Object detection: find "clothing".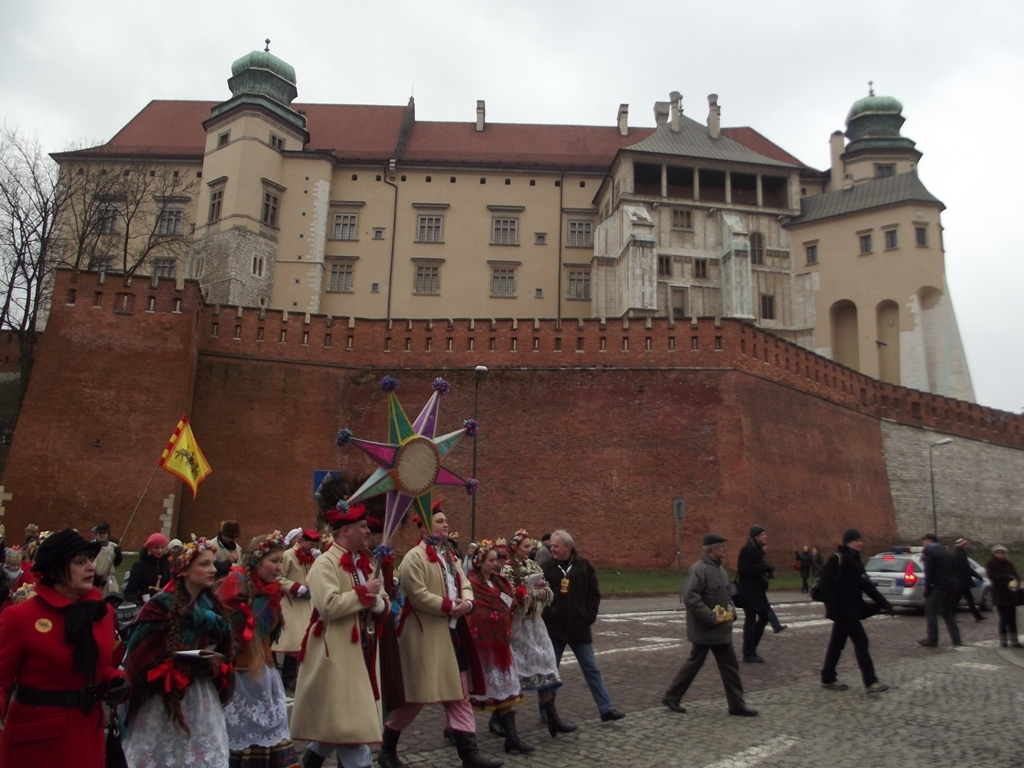
486:550:559:683.
